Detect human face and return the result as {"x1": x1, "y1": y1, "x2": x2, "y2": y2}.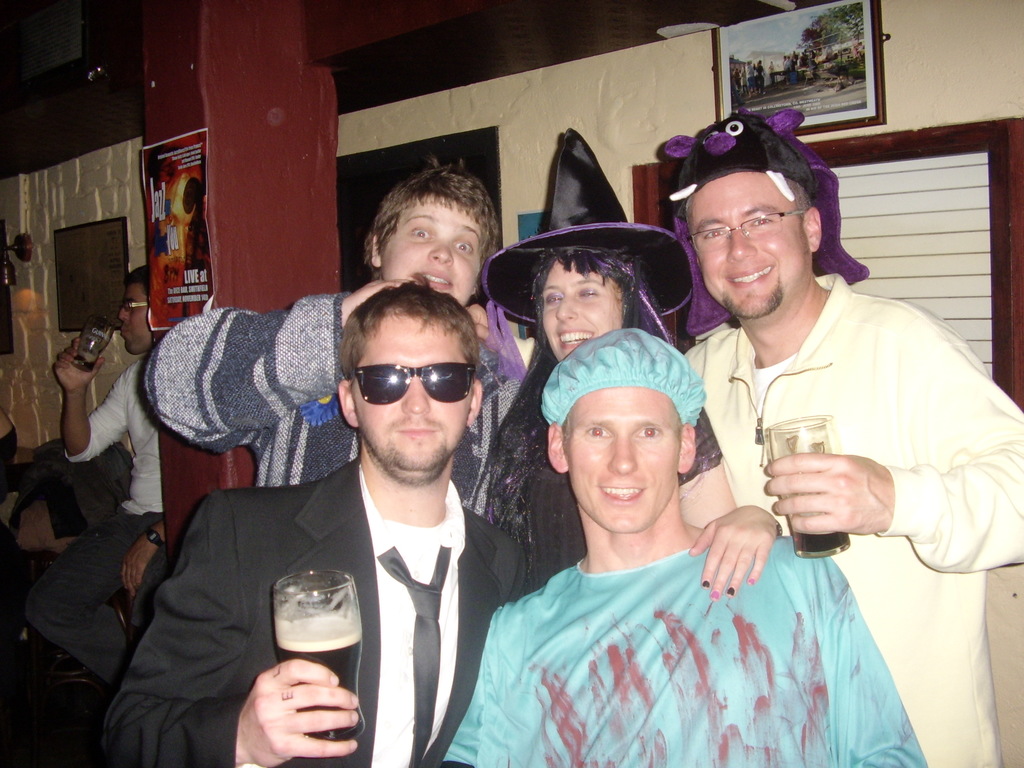
{"x1": 569, "y1": 387, "x2": 684, "y2": 532}.
